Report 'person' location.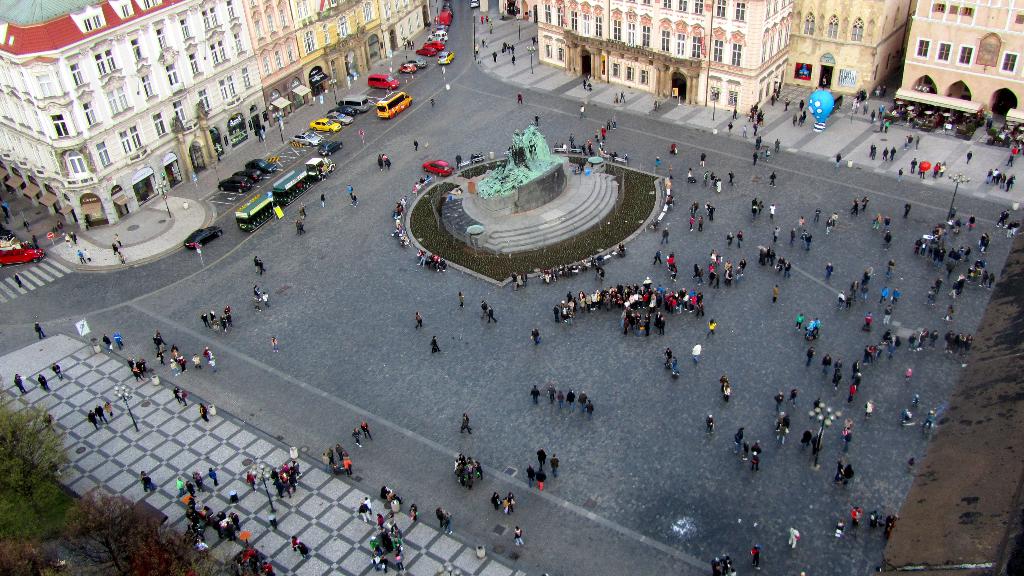
Report: box=[927, 411, 934, 433].
